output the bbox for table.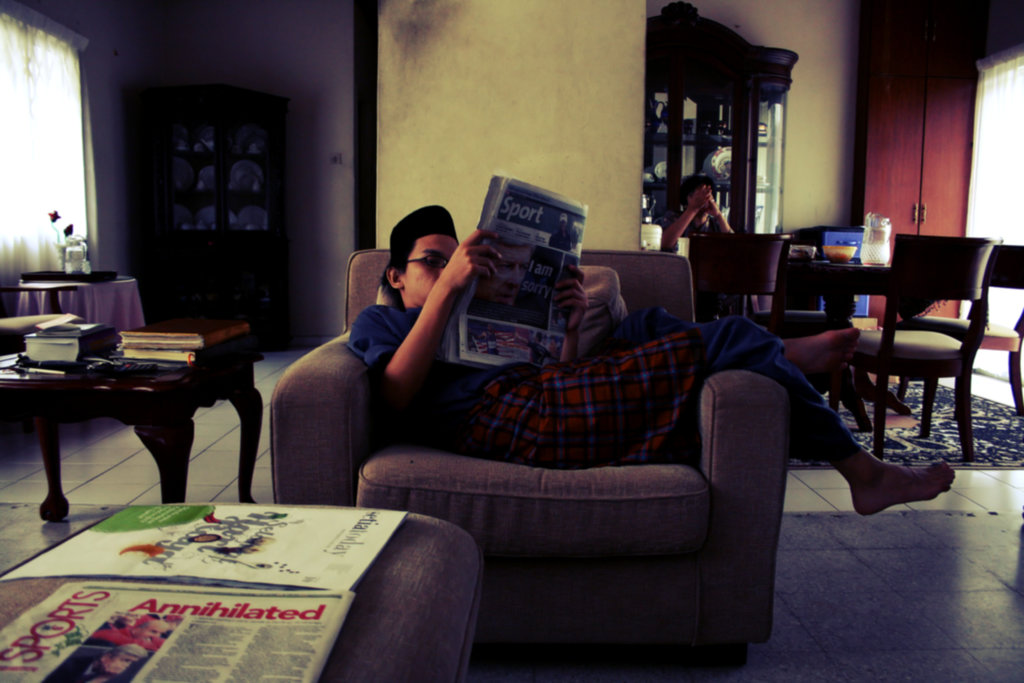
l=0, t=306, r=260, b=522.
